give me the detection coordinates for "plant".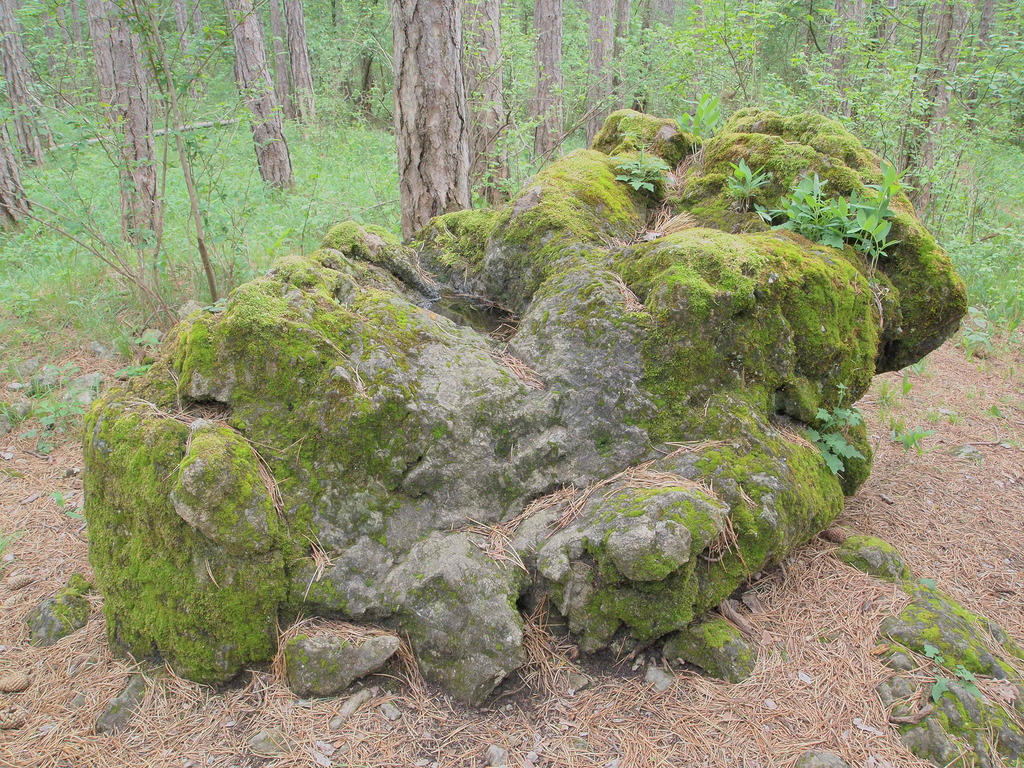
[602, 134, 671, 200].
